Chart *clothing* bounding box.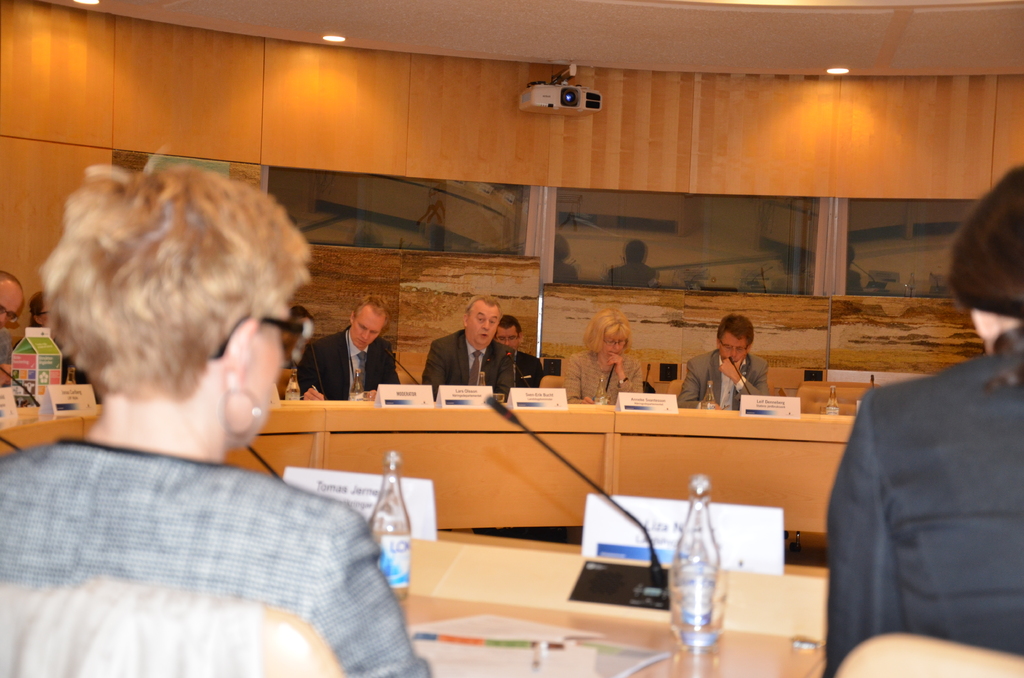
Charted: [416,326,513,402].
